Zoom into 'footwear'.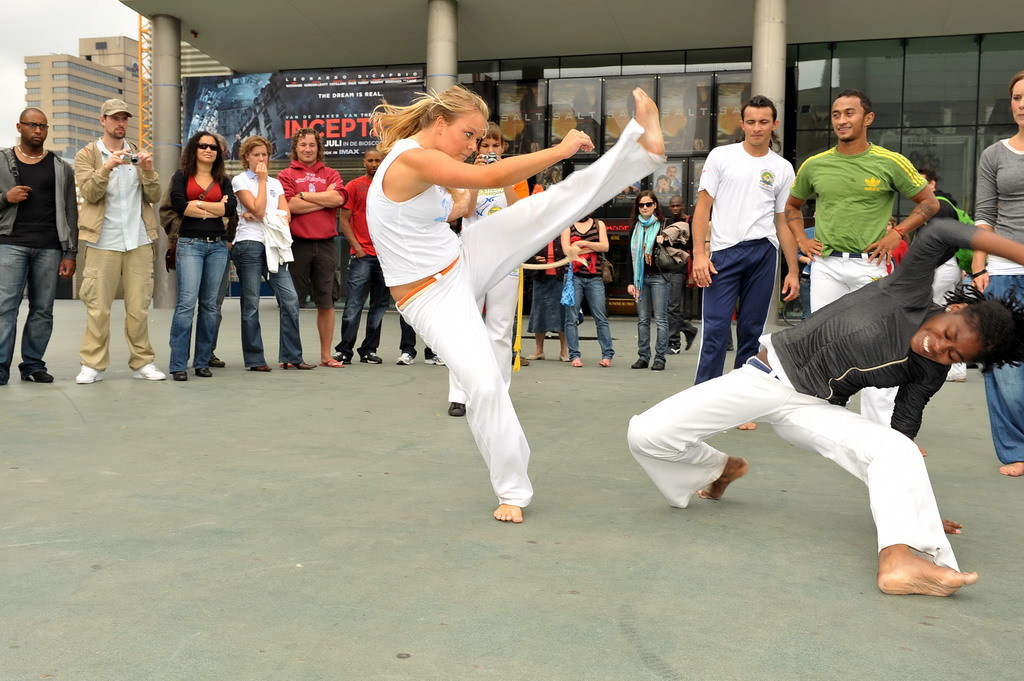
Zoom target: <region>397, 350, 417, 366</region>.
